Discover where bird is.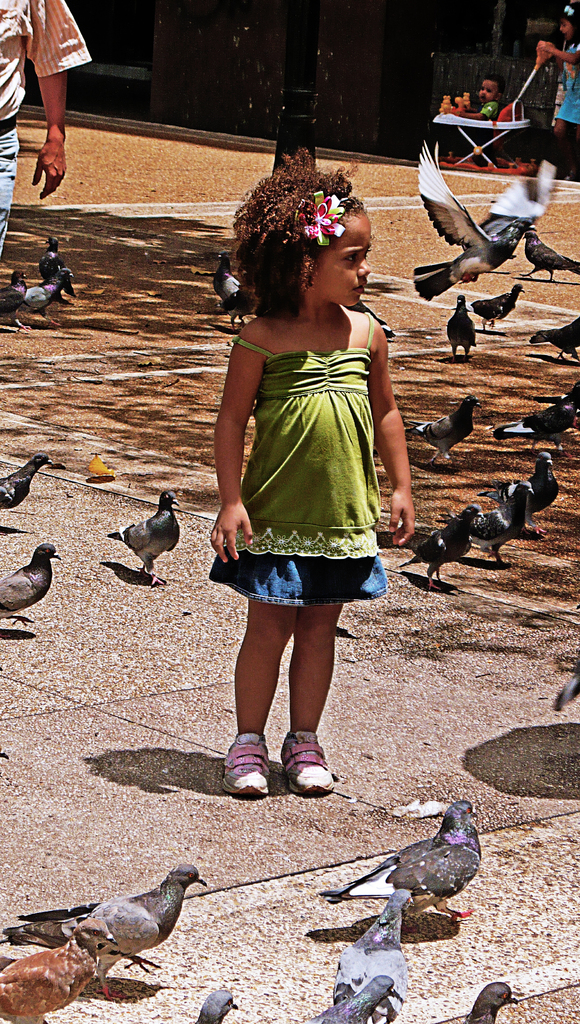
Discovered at l=377, t=509, r=487, b=588.
